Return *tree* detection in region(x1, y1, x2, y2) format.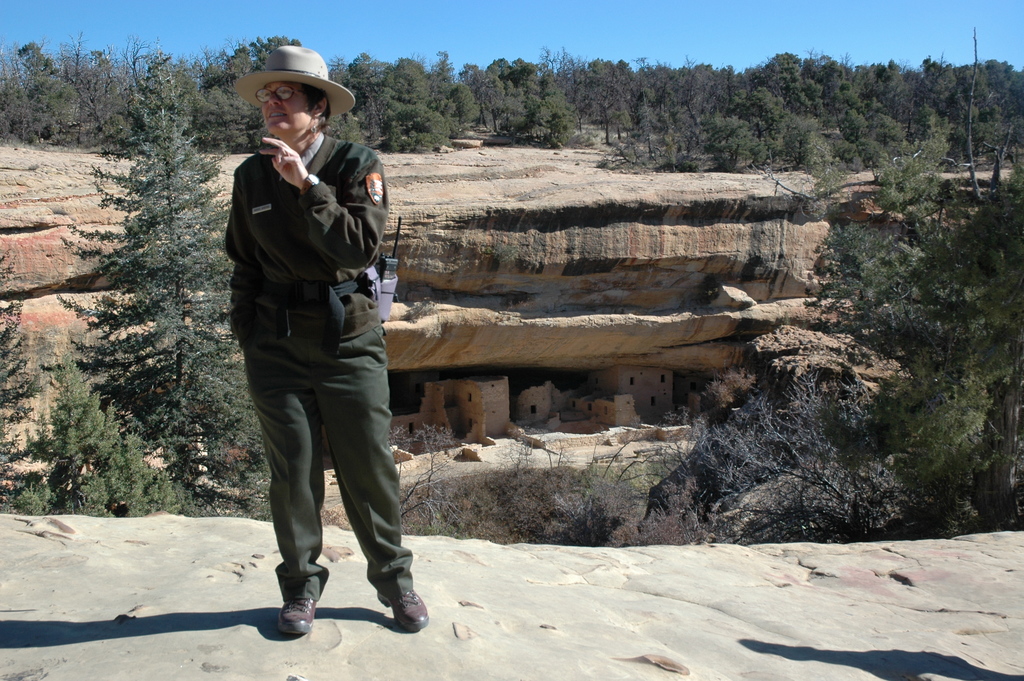
region(18, 350, 203, 521).
